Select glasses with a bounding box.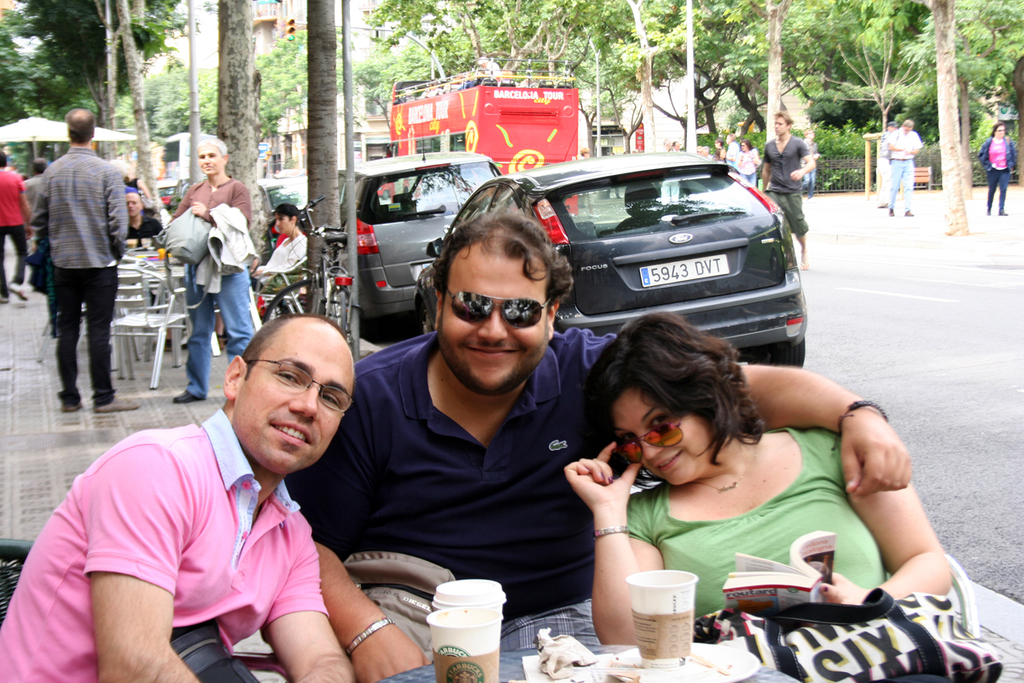
[x1=244, y1=359, x2=354, y2=410].
